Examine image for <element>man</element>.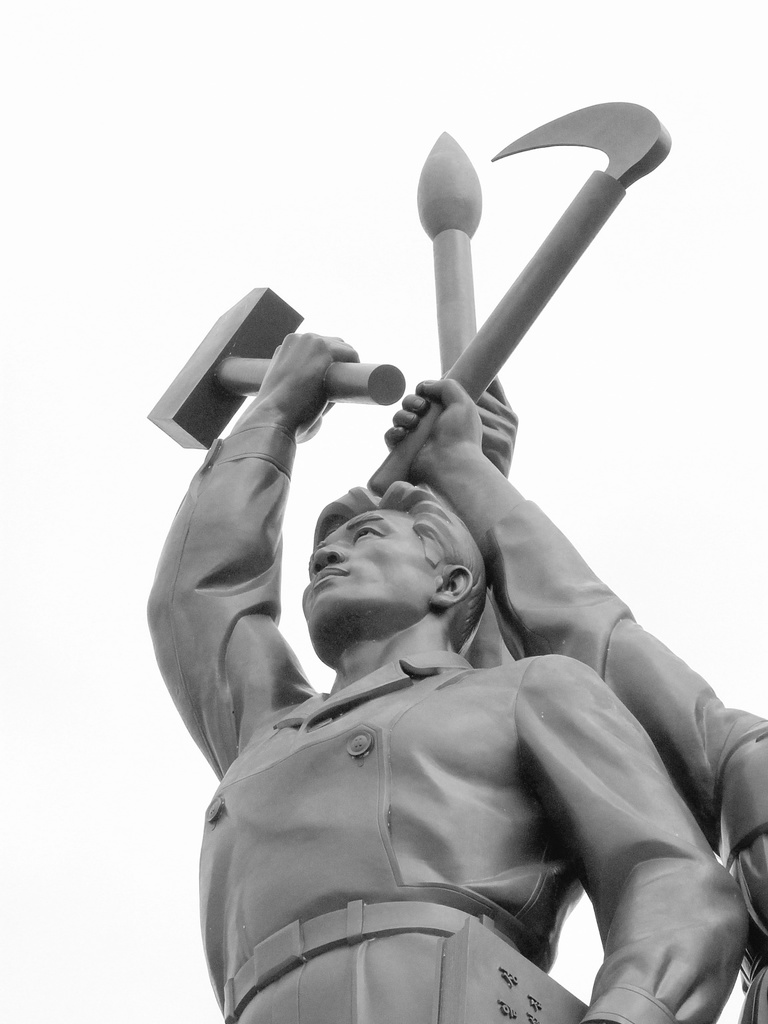
Examination result: bbox=(130, 317, 753, 1023).
